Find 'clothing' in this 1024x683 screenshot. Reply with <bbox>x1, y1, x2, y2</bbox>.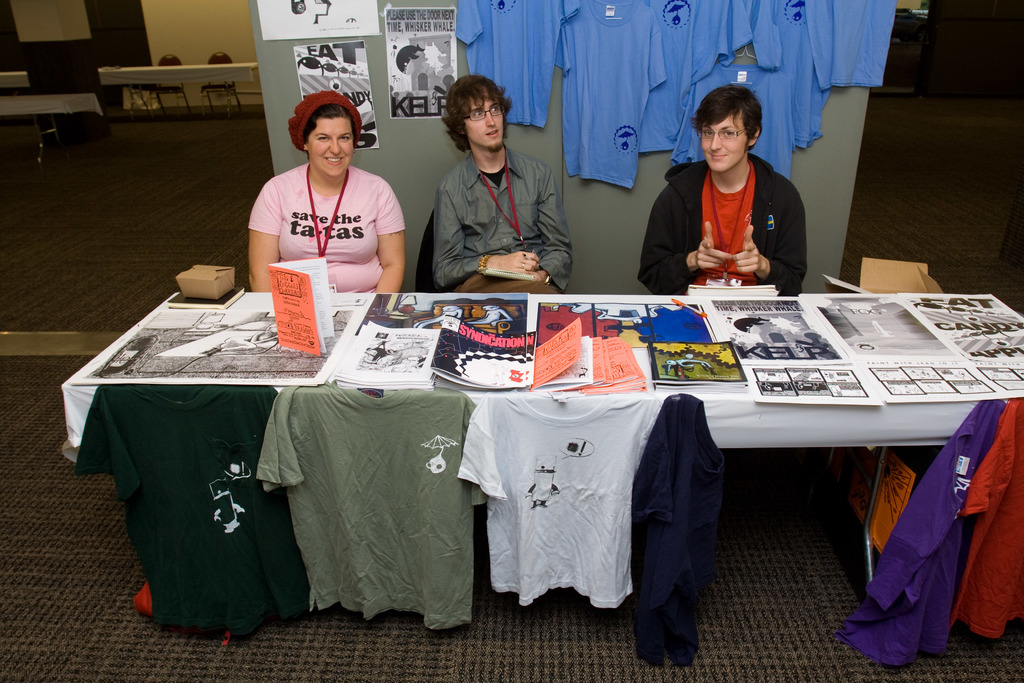
<bbox>77, 385, 320, 641</bbox>.
